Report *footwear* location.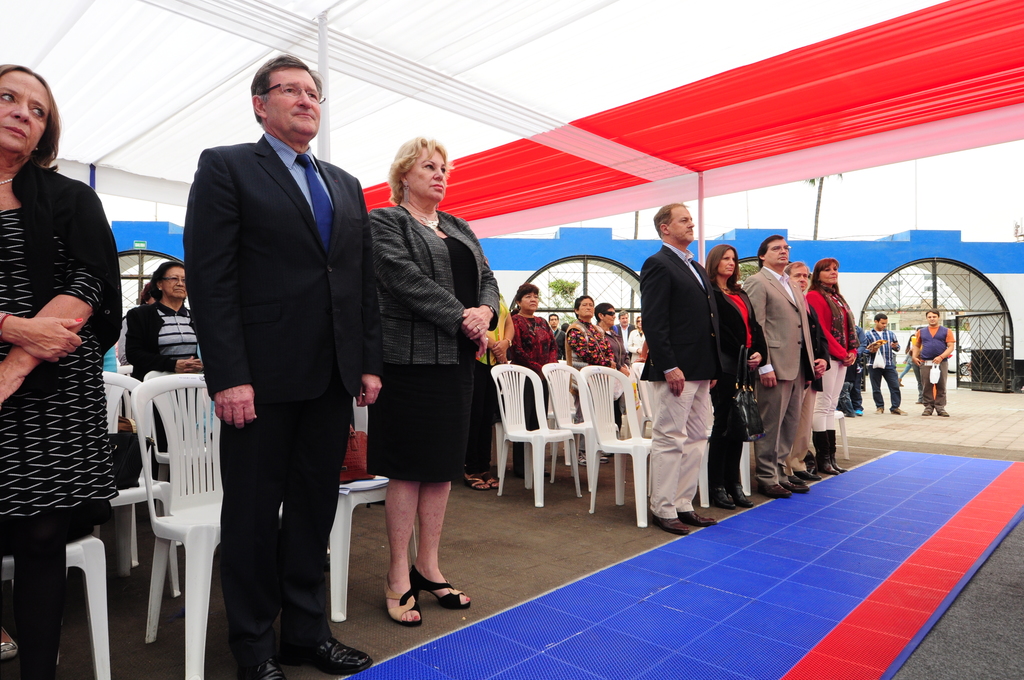
Report: [x1=385, y1=567, x2=427, y2=626].
